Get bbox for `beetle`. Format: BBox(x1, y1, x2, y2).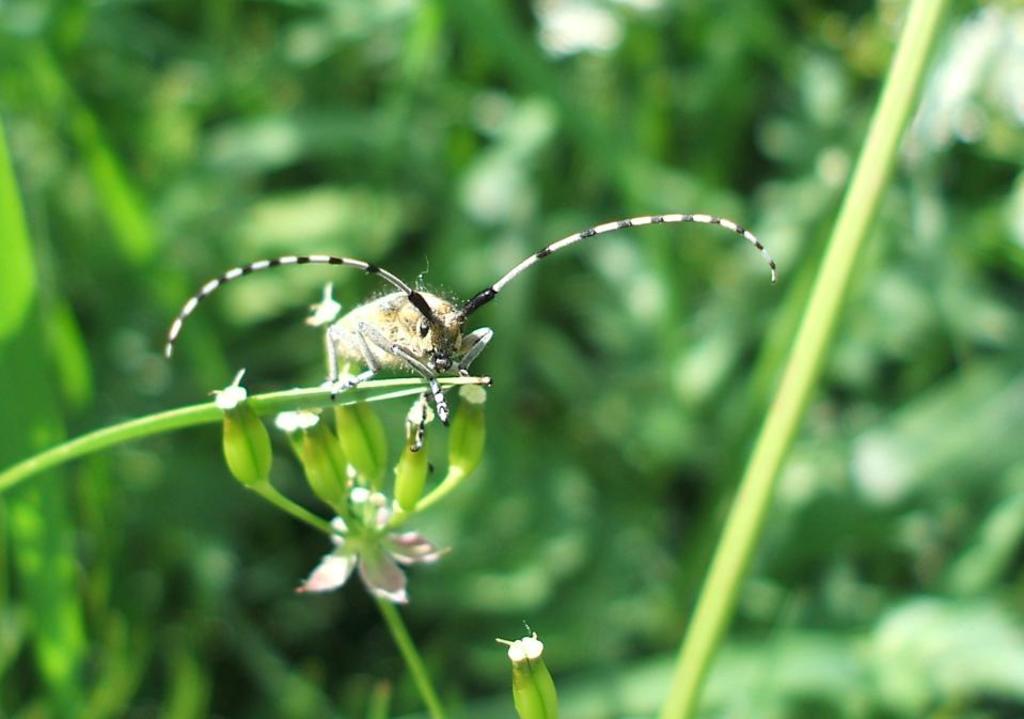
BBox(167, 218, 776, 420).
